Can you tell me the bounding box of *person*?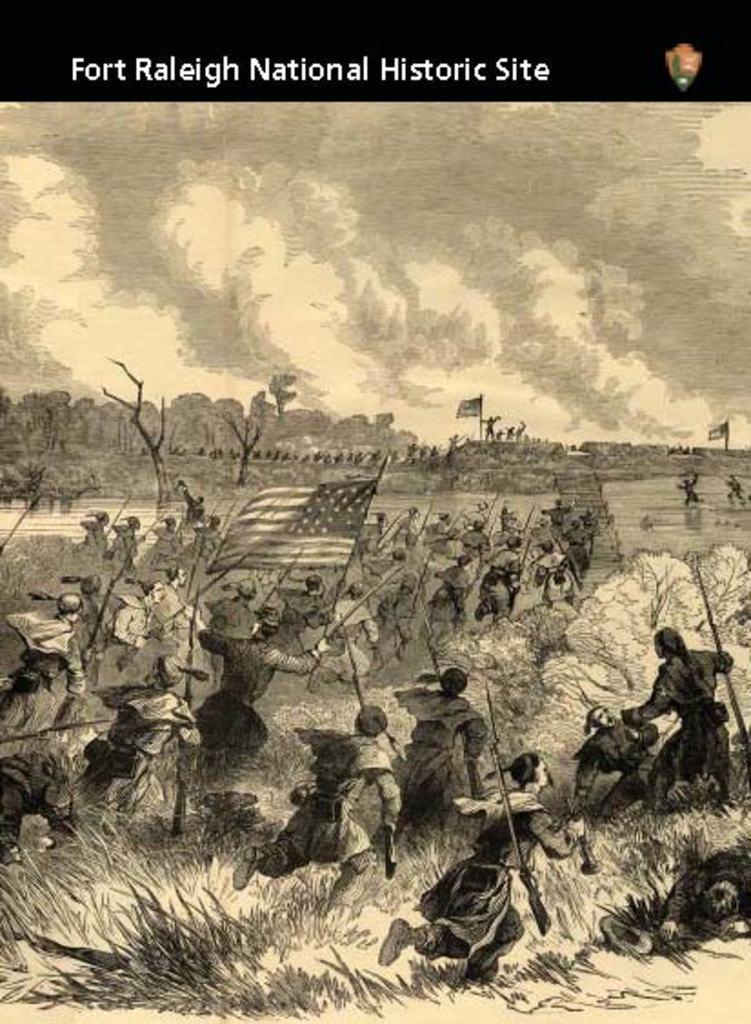
(622, 627, 738, 804).
